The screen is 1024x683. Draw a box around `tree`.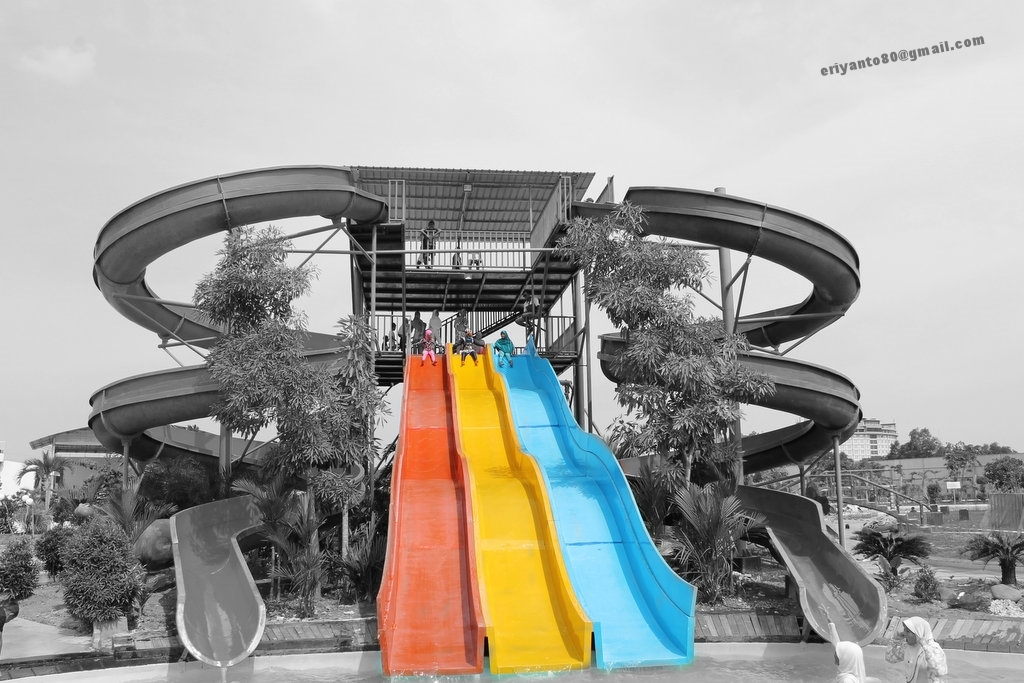
<region>946, 445, 993, 501</region>.
